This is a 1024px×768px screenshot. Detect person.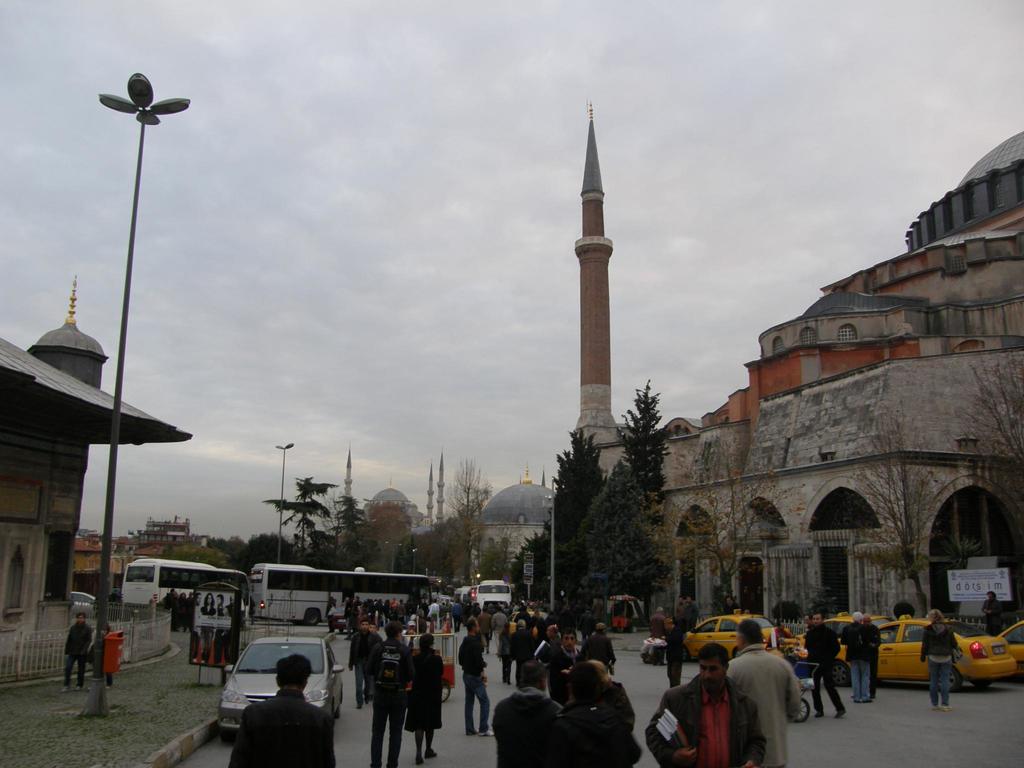
bbox=[641, 633, 765, 767].
